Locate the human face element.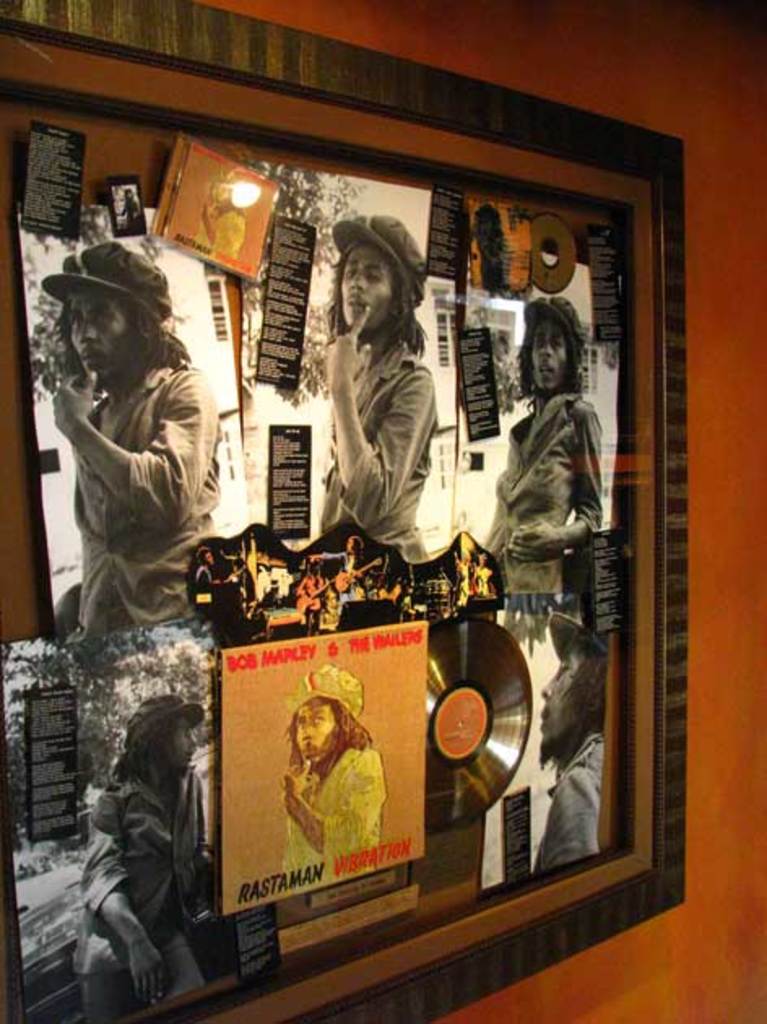
Element bbox: BBox(65, 286, 136, 379).
